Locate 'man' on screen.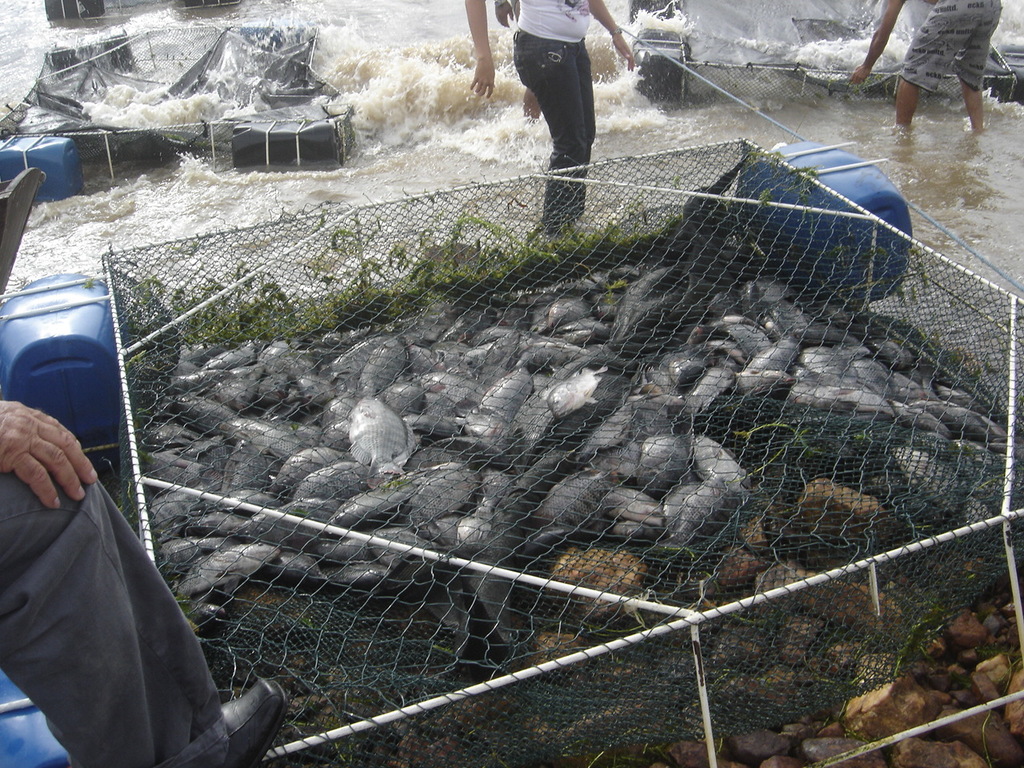
On screen at 848, 0, 1004, 128.
